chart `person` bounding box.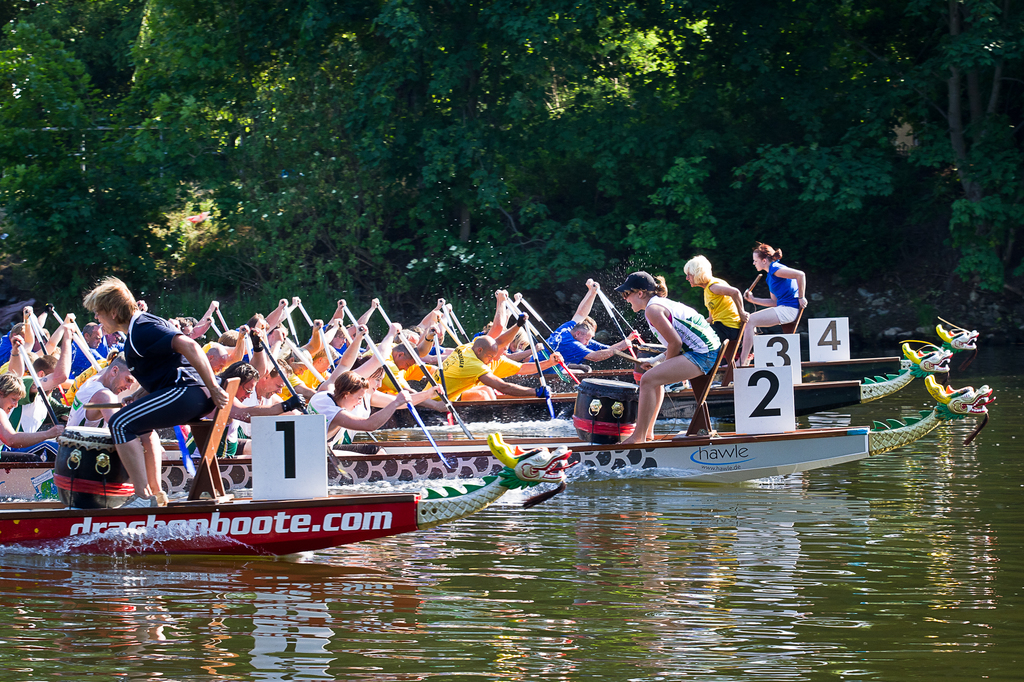
Charted: box=[15, 321, 68, 418].
